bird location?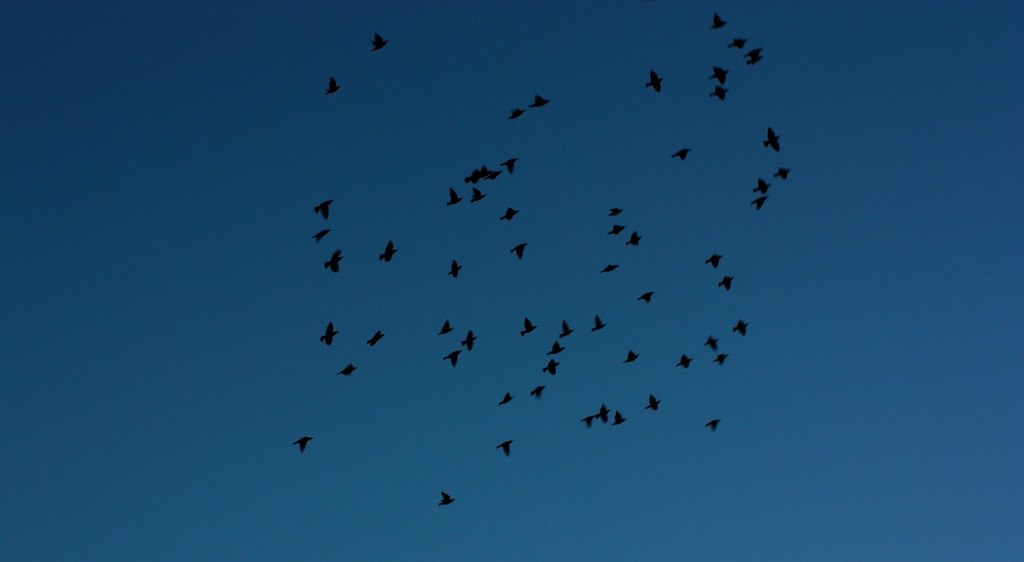
292, 435, 315, 455
